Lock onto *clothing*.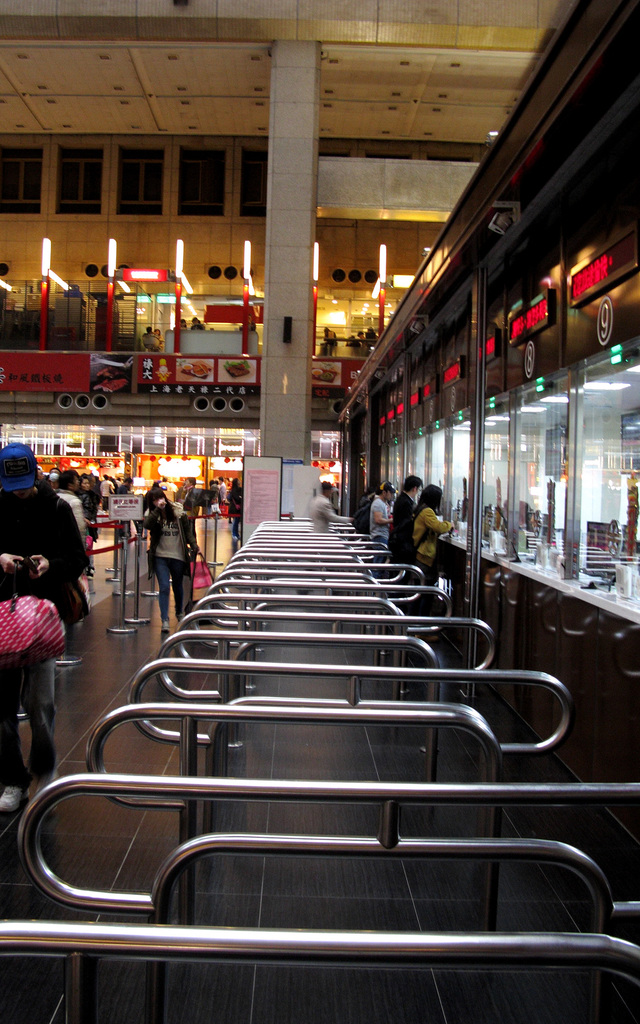
Locked: Rect(49, 483, 61, 493).
